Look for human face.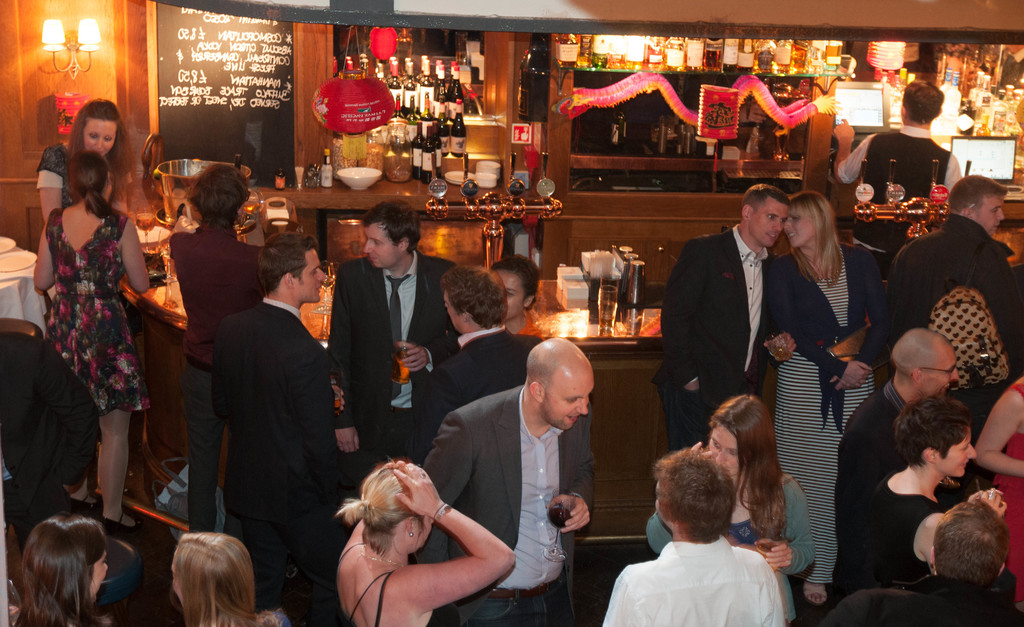
Found: region(710, 424, 740, 476).
